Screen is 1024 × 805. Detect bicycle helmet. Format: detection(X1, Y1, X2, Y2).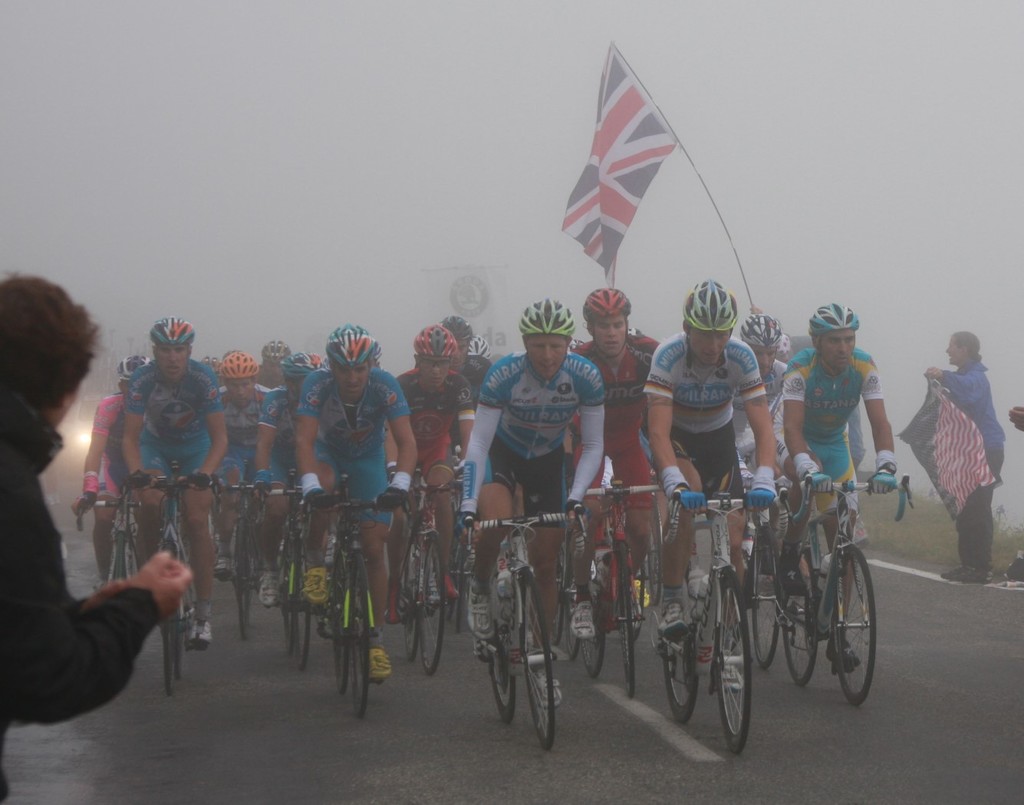
detection(116, 352, 150, 385).
